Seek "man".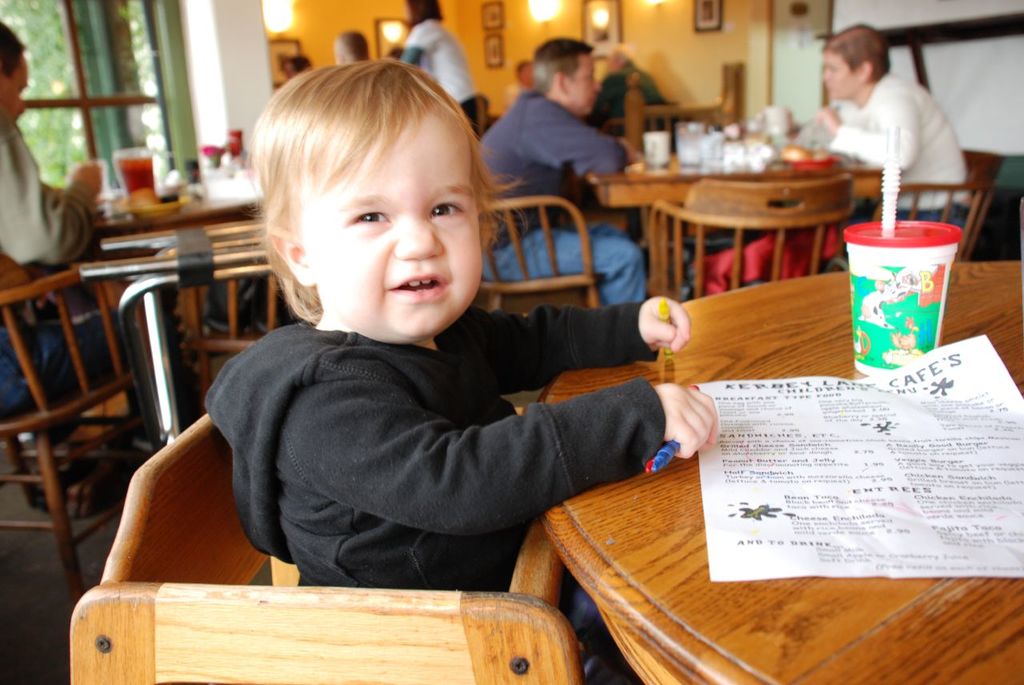
left=575, top=46, right=670, bottom=137.
